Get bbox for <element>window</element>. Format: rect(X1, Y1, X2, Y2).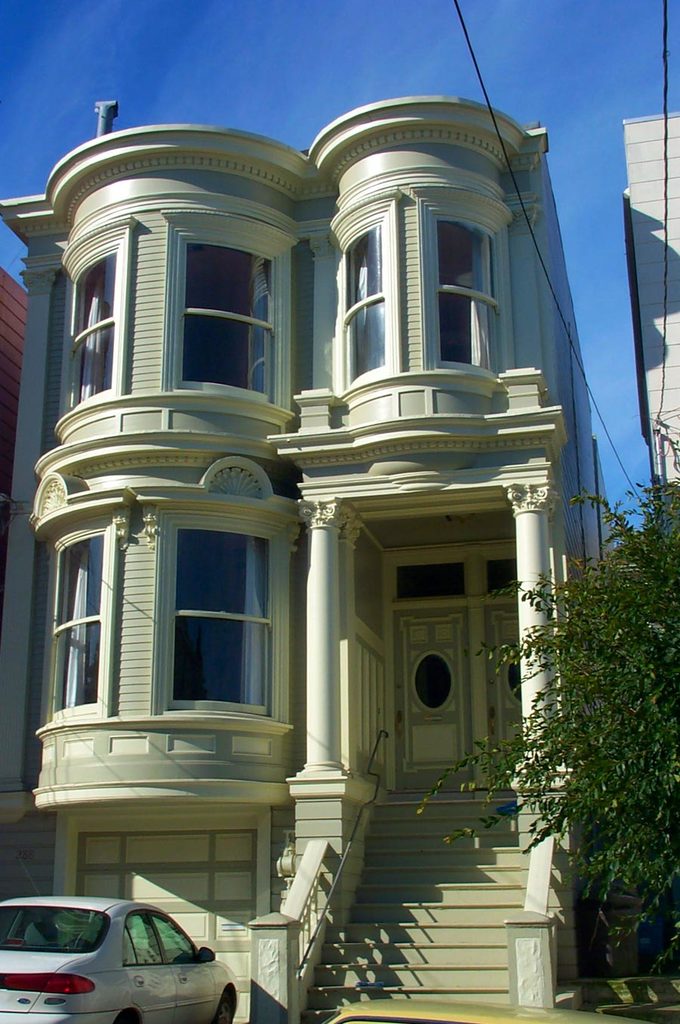
rect(416, 226, 506, 366).
